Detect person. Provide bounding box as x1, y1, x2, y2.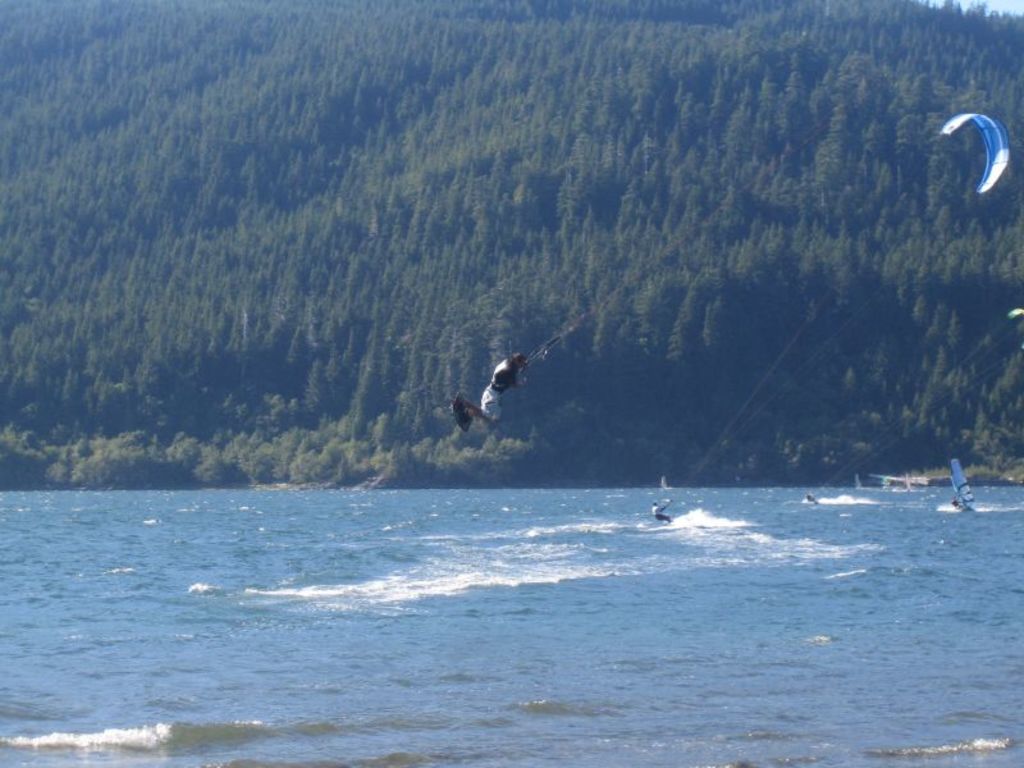
948, 495, 964, 511.
